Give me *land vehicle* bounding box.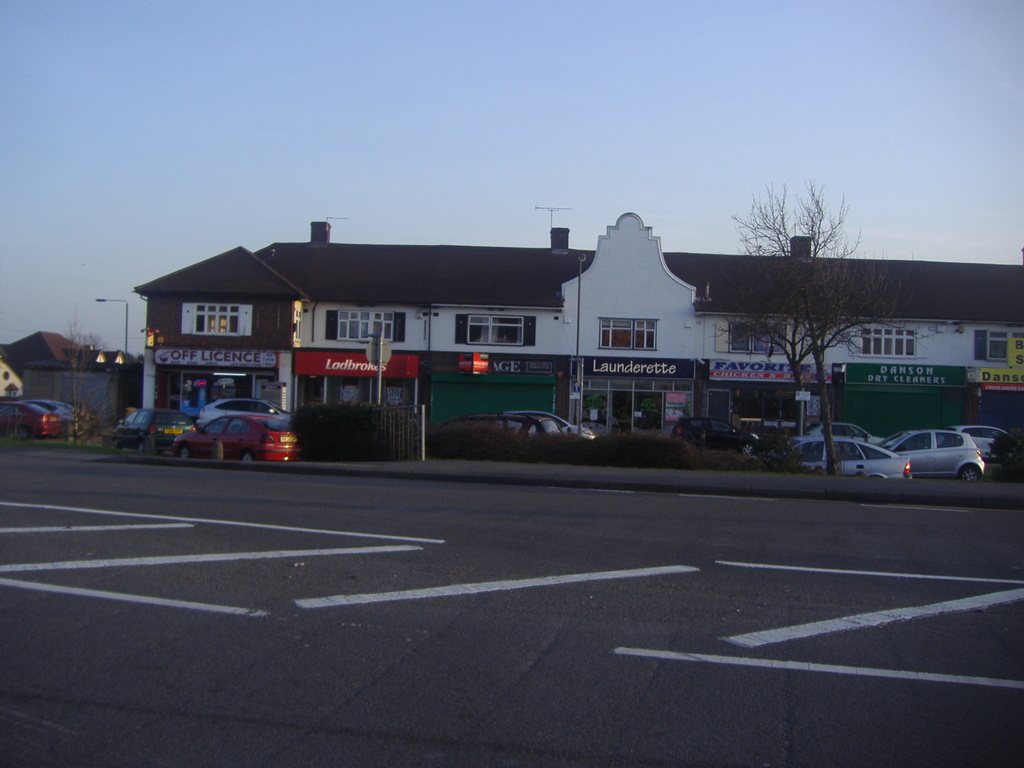
<box>803,420,888,451</box>.
